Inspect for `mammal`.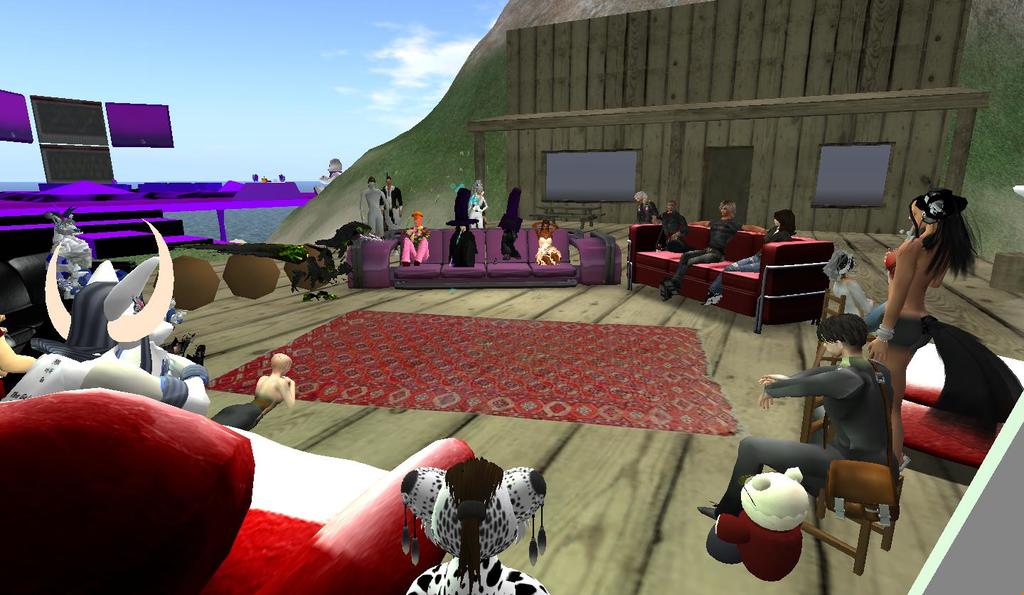
Inspection: <bbox>396, 456, 541, 594</bbox>.
